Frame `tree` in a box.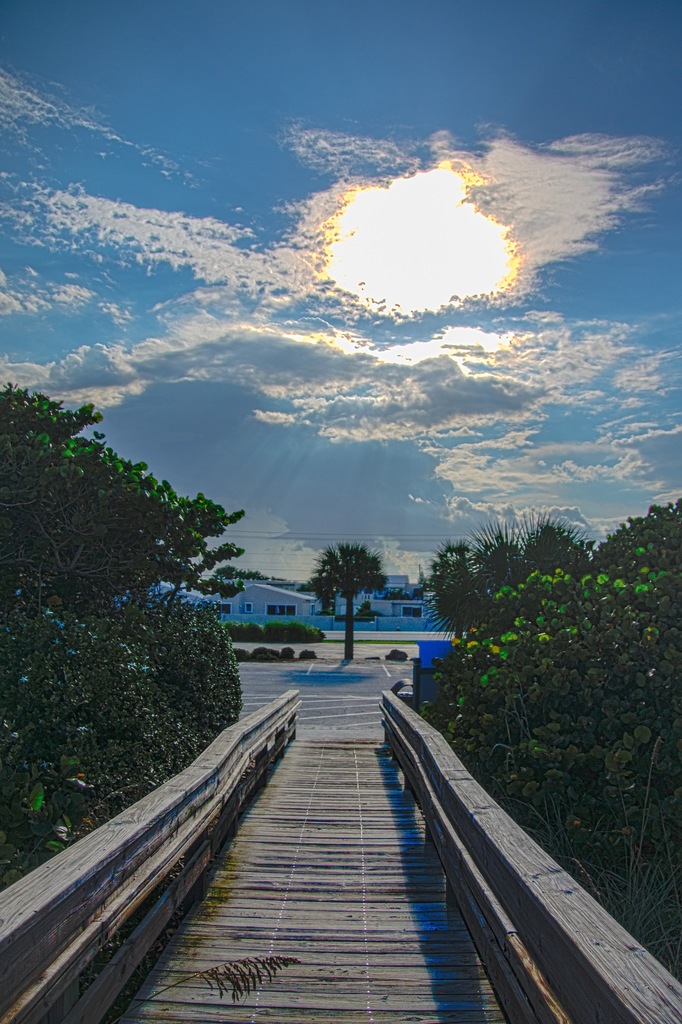
{"x1": 313, "y1": 545, "x2": 393, "y2": 659}.
